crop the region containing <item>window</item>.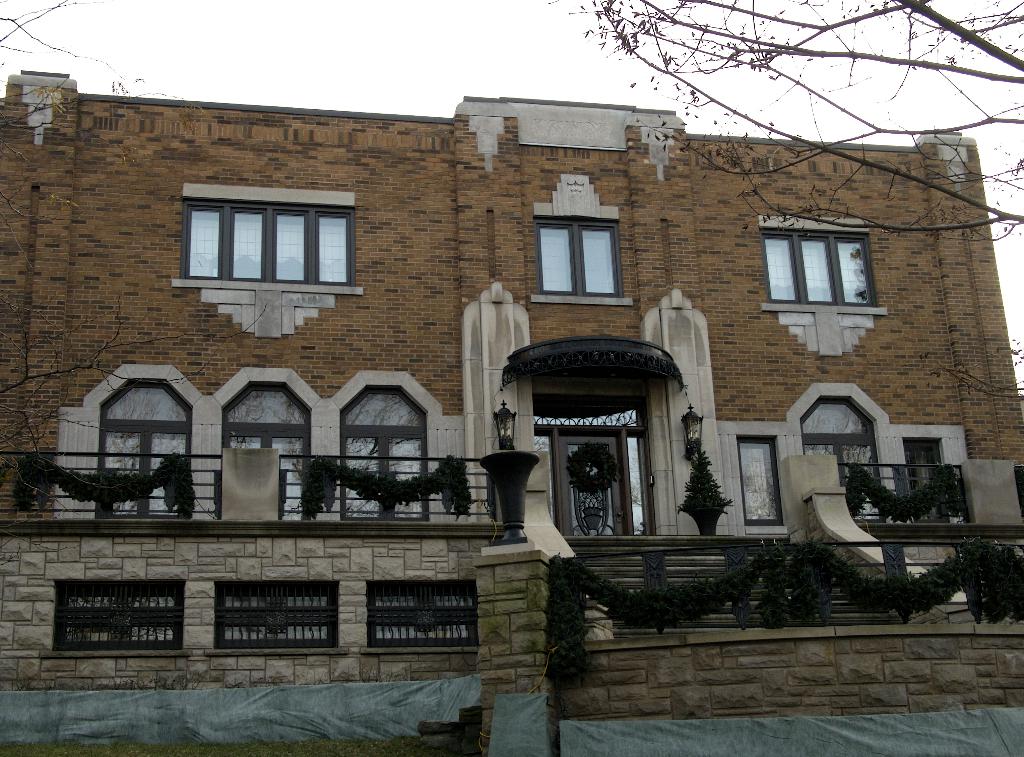
Crop region: 345 386 425 524.
